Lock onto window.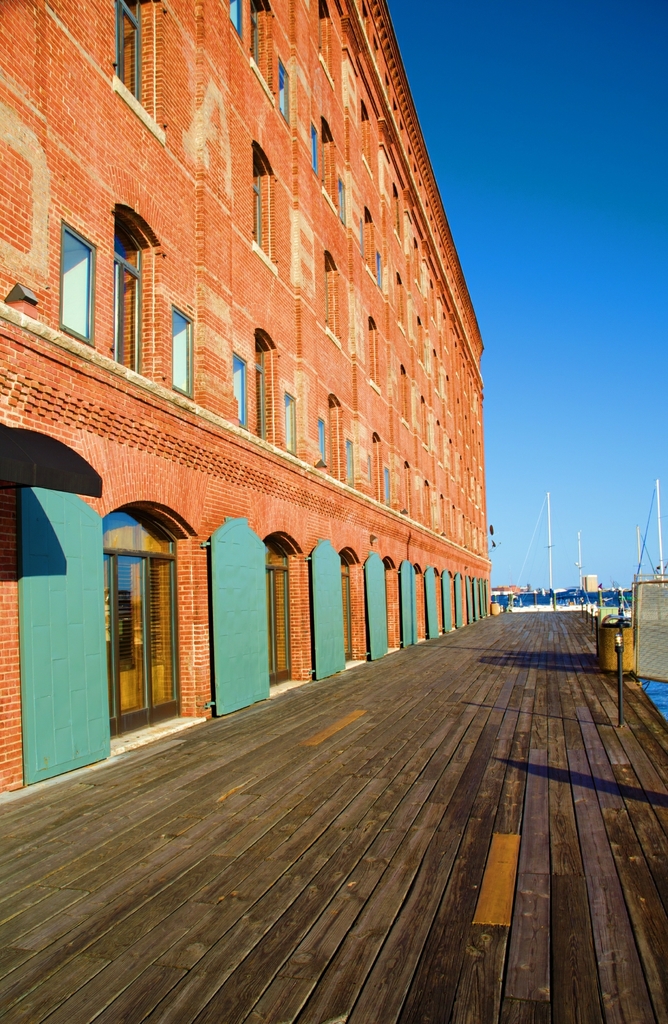
Locked: 309:415:328:469.
